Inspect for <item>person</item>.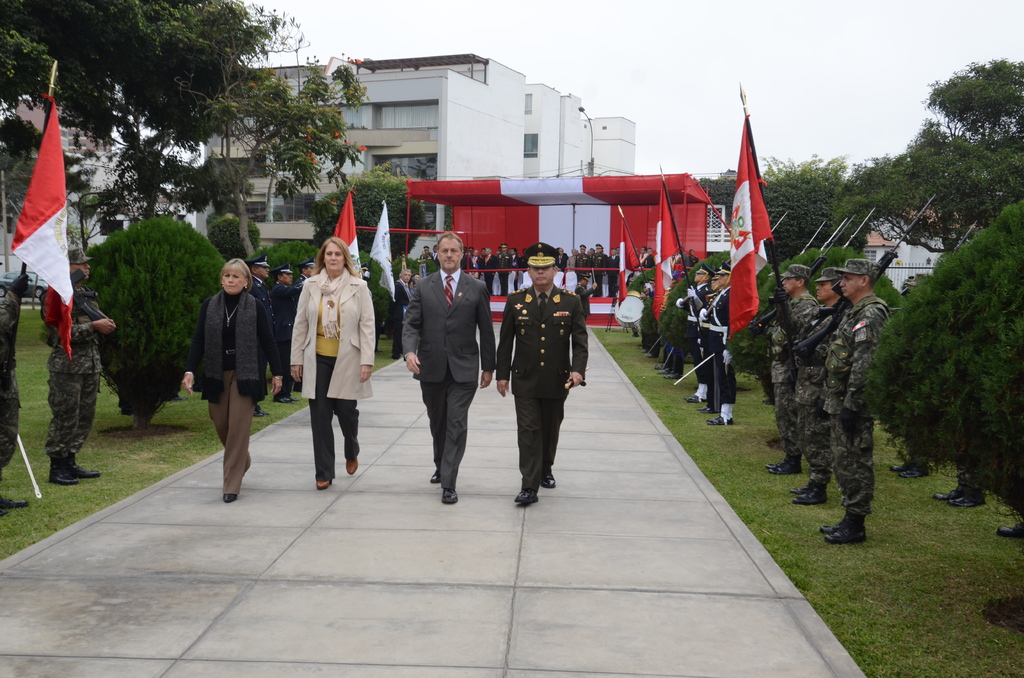
Inspection: detection(0, 273, 29, 517).
